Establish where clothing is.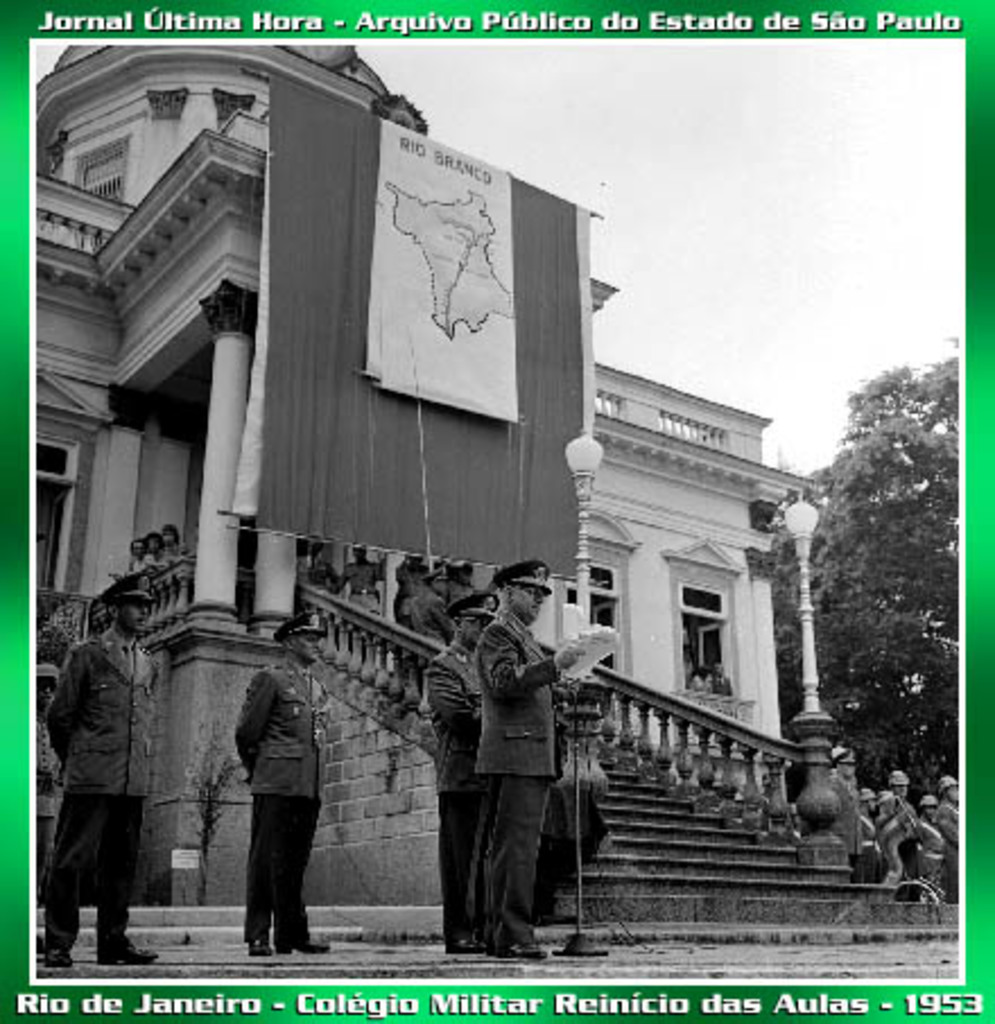
Established at BBox(215, 635, 339, 958).
